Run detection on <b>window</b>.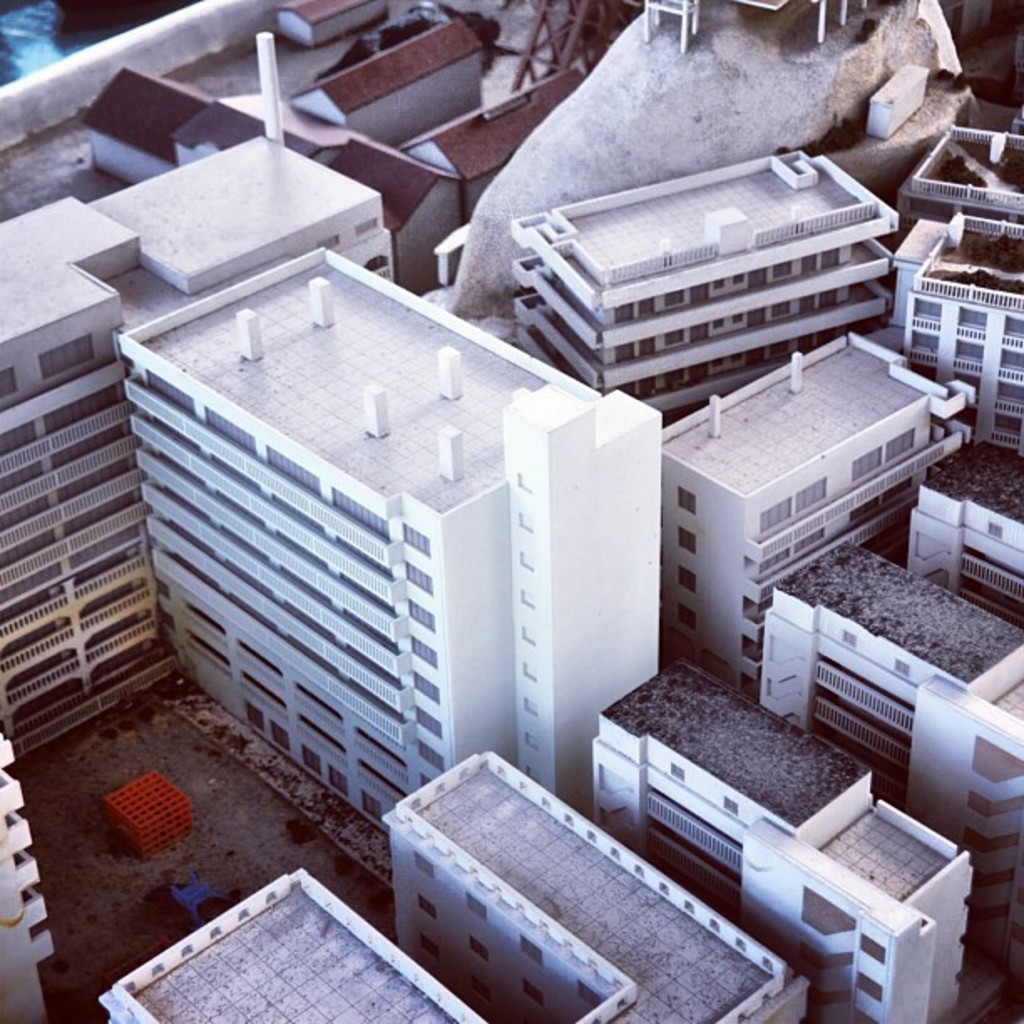
Result: box(674, 611, 701, 634).
